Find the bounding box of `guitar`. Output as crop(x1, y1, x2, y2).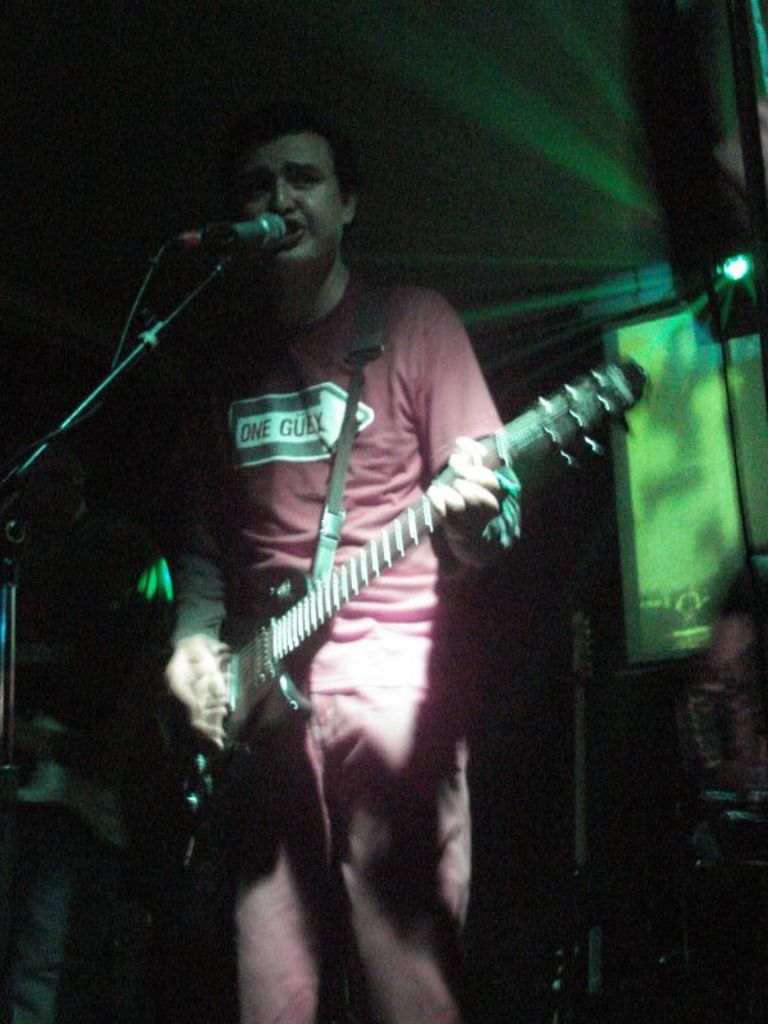
crop(109, 348, 649, 881).
